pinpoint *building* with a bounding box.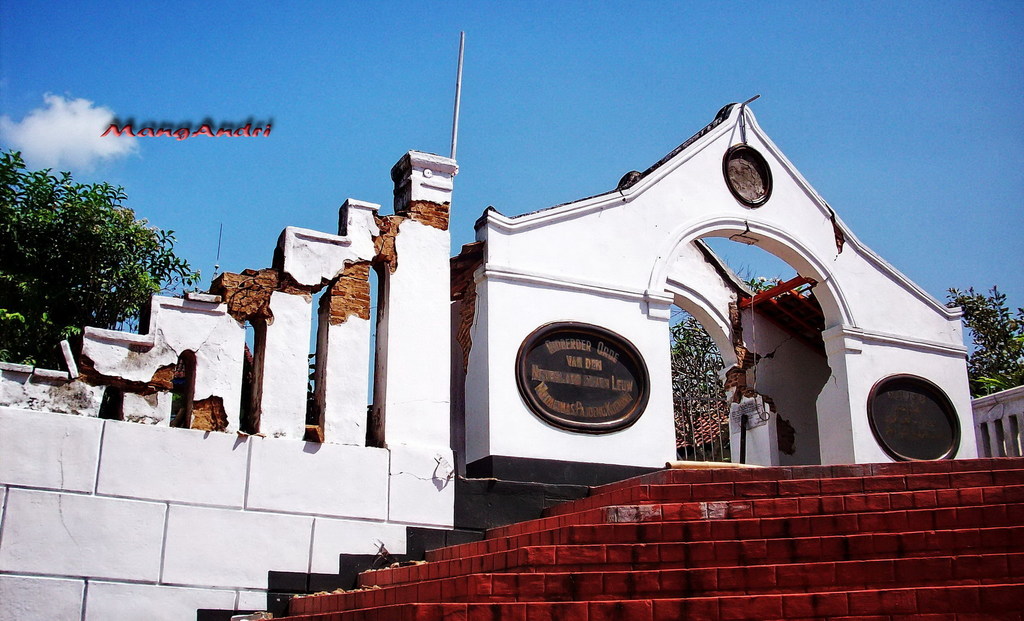
<region>0, 95, 1023, 620</region>.
